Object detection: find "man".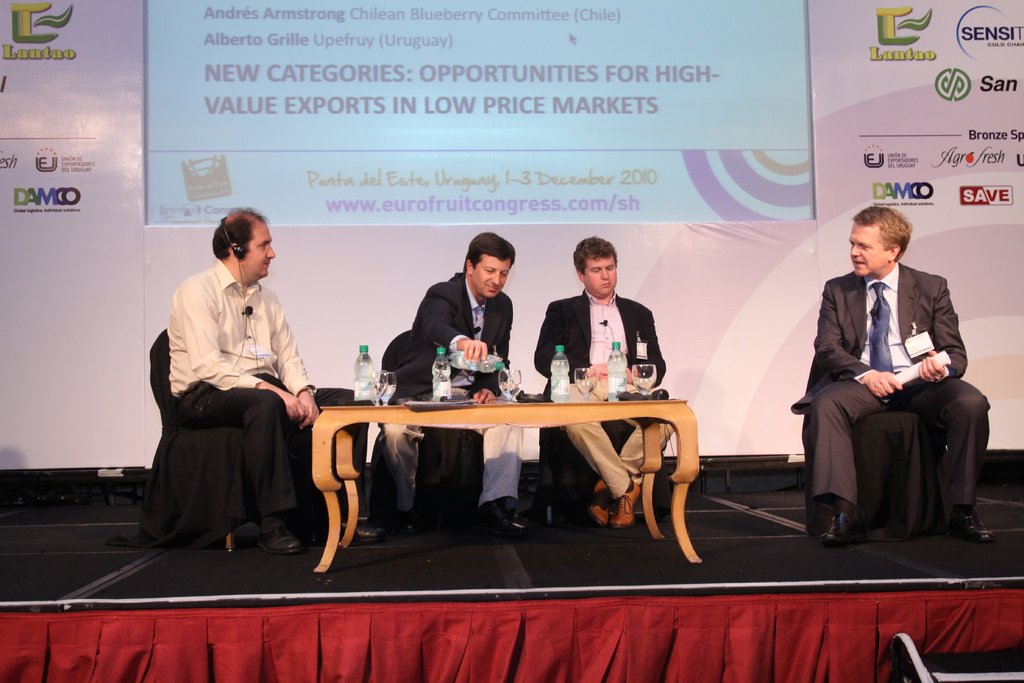
<box>530,233,666,527</box>.
